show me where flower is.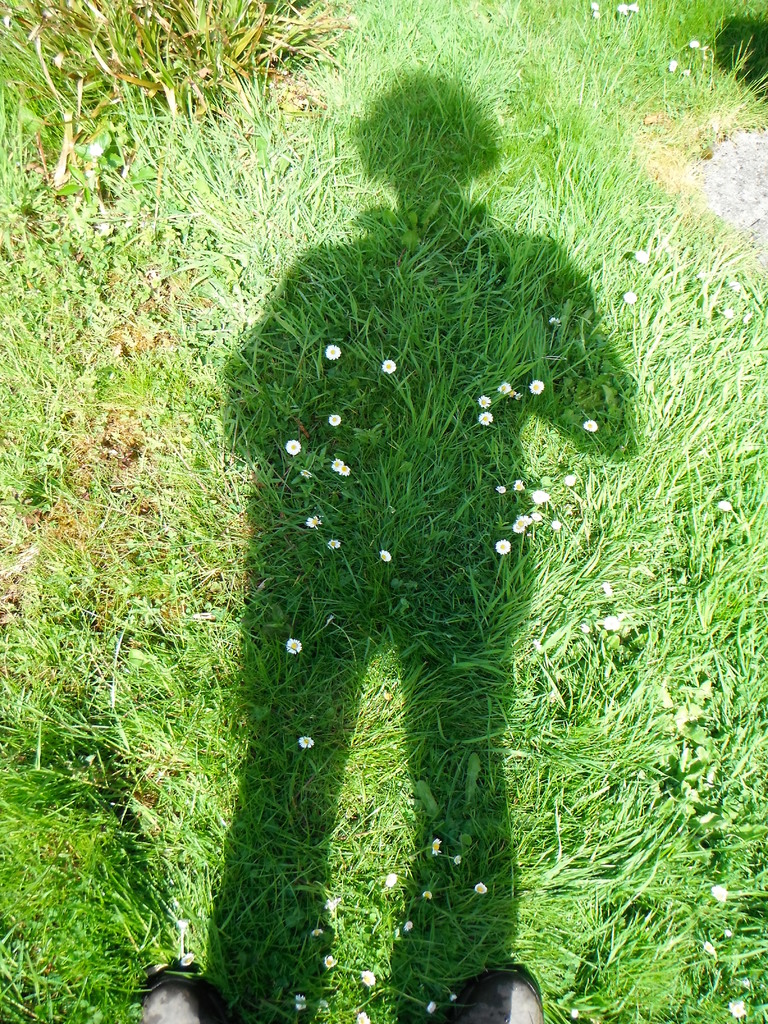
flower is at bbox(703, 939, 724, 962).
